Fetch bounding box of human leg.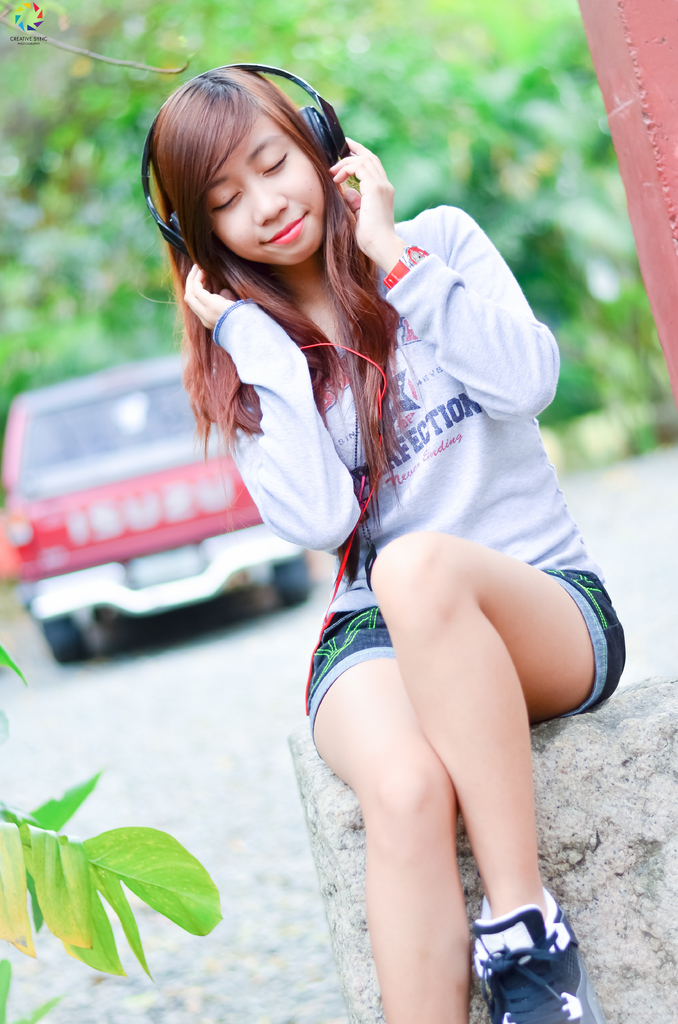
Bbox: [366,526,622,1023].
